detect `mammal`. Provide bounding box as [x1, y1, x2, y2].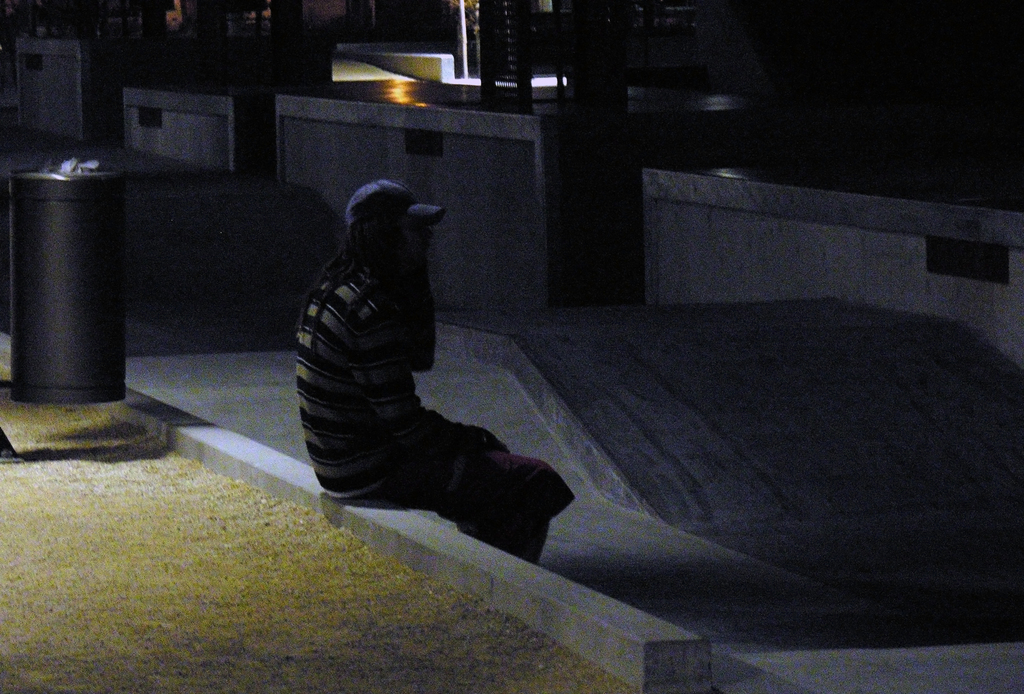
[242, 169, 597, 520].
